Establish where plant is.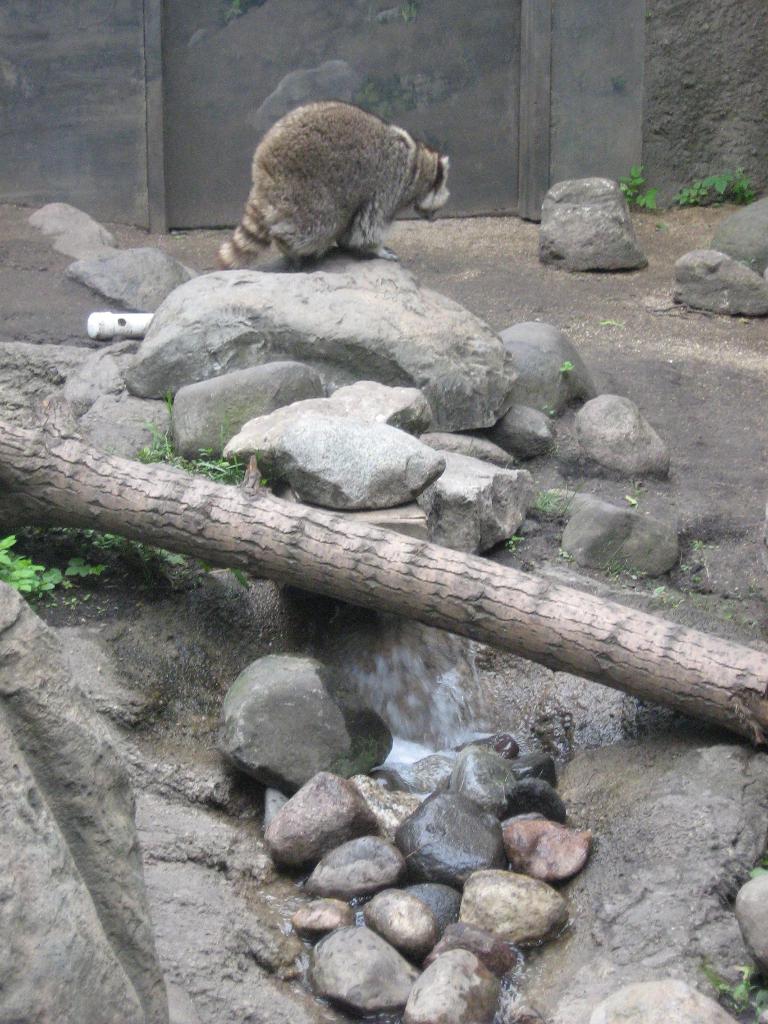
Established at bbox=[621, 492, 639, 511].
